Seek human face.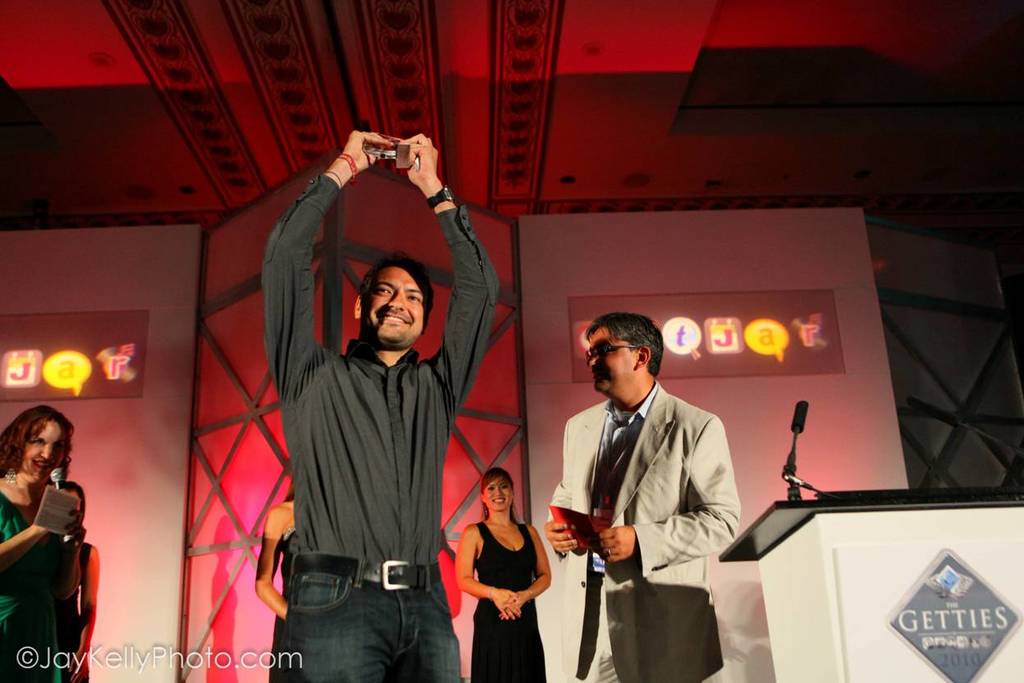
486,478,514,509.
